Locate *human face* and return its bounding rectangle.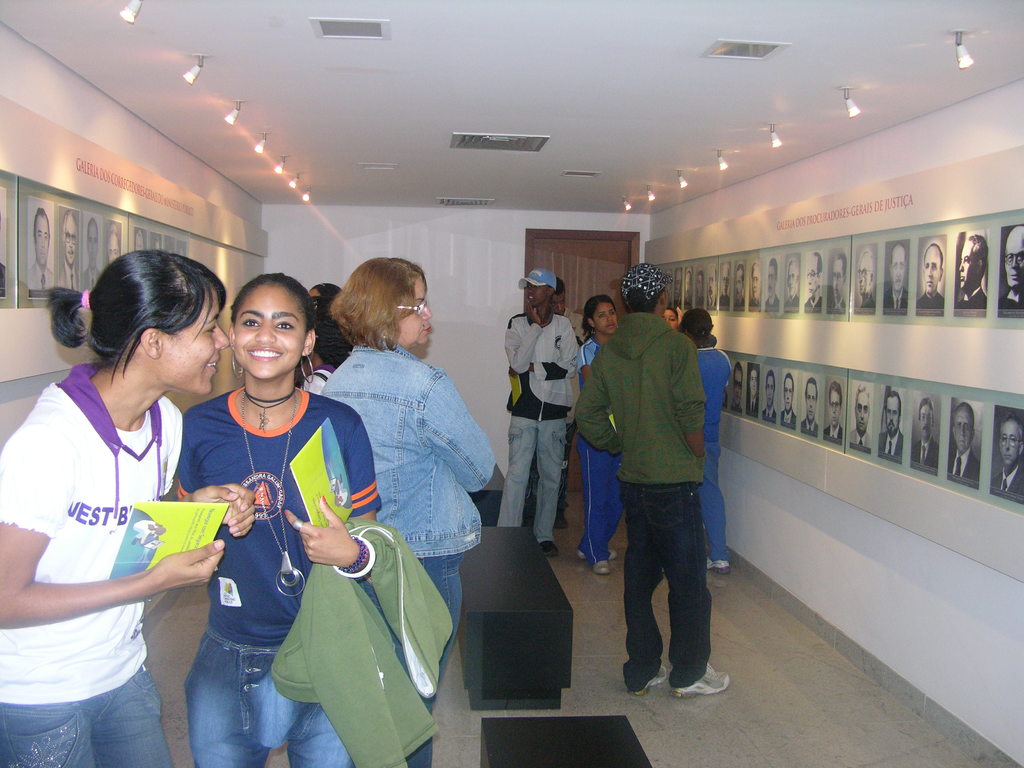
554 289 565 315.
